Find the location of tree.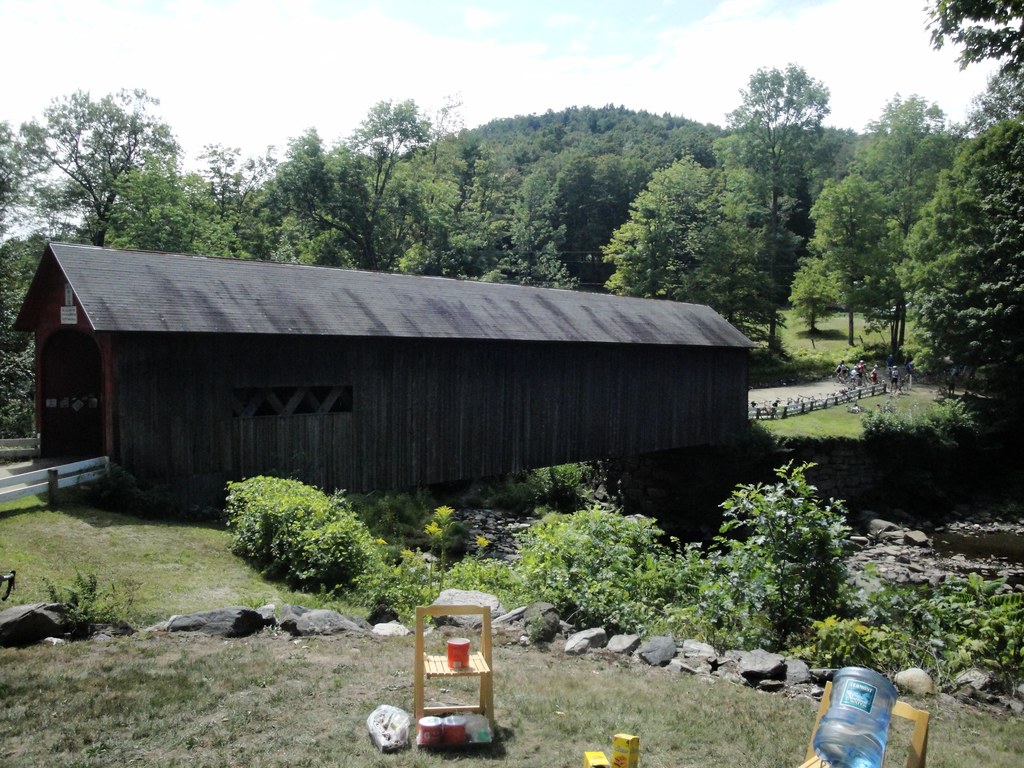
Location: bbox=[21, 81, 194, 236].
